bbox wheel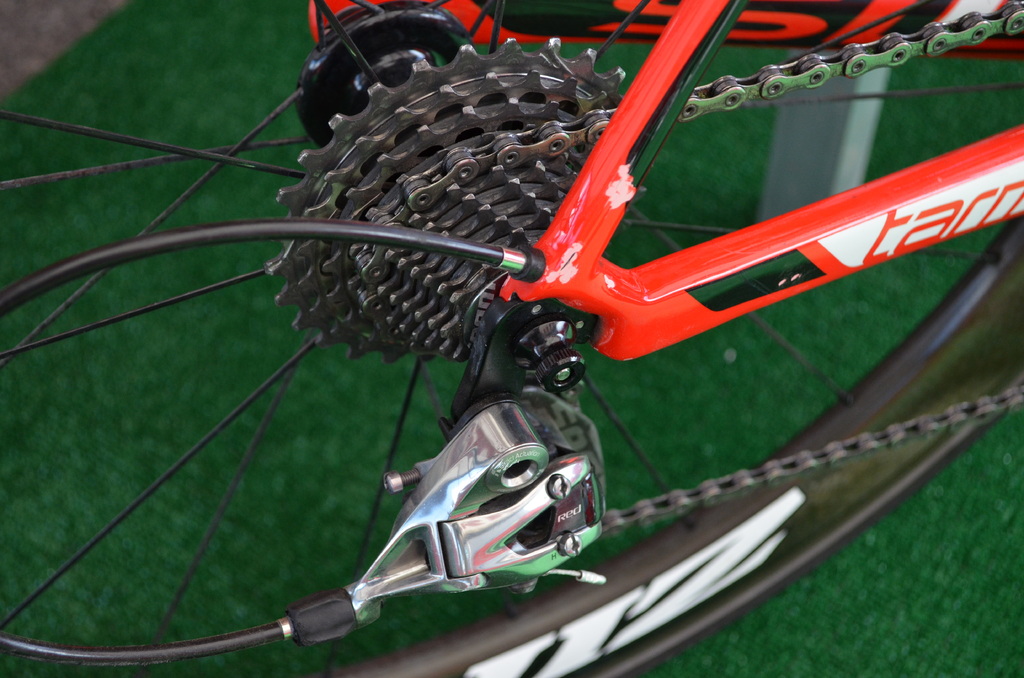
x1=44, y1=47, x2=974, y2=677
